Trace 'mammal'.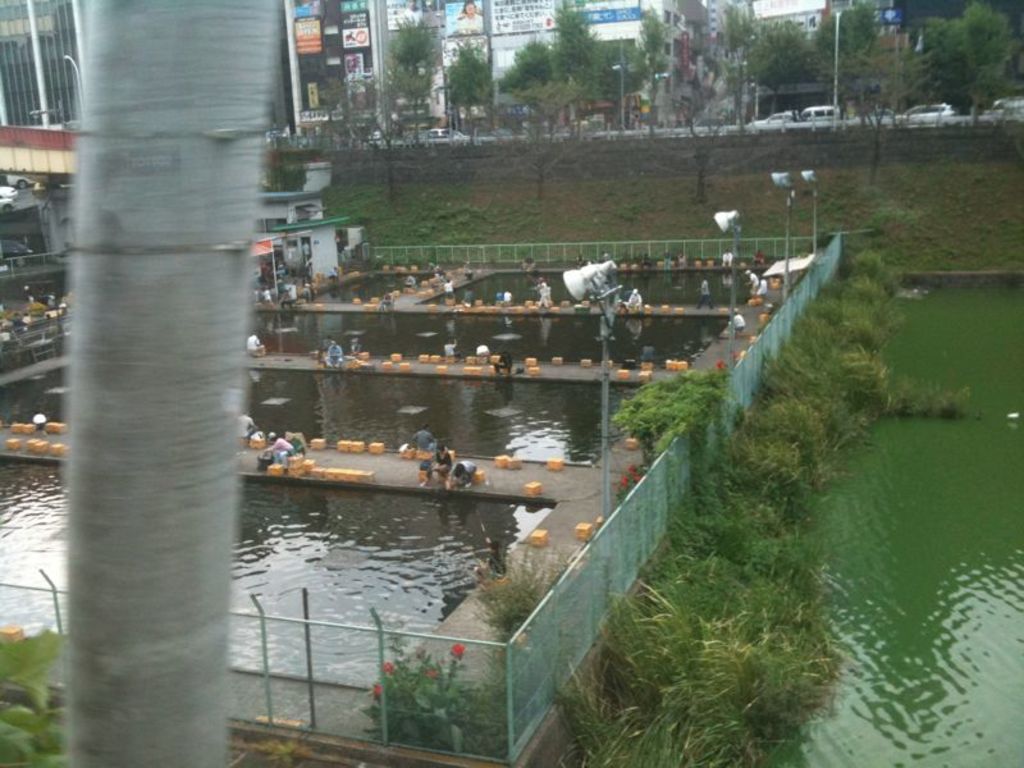
Traced to 236,406,253,433.
